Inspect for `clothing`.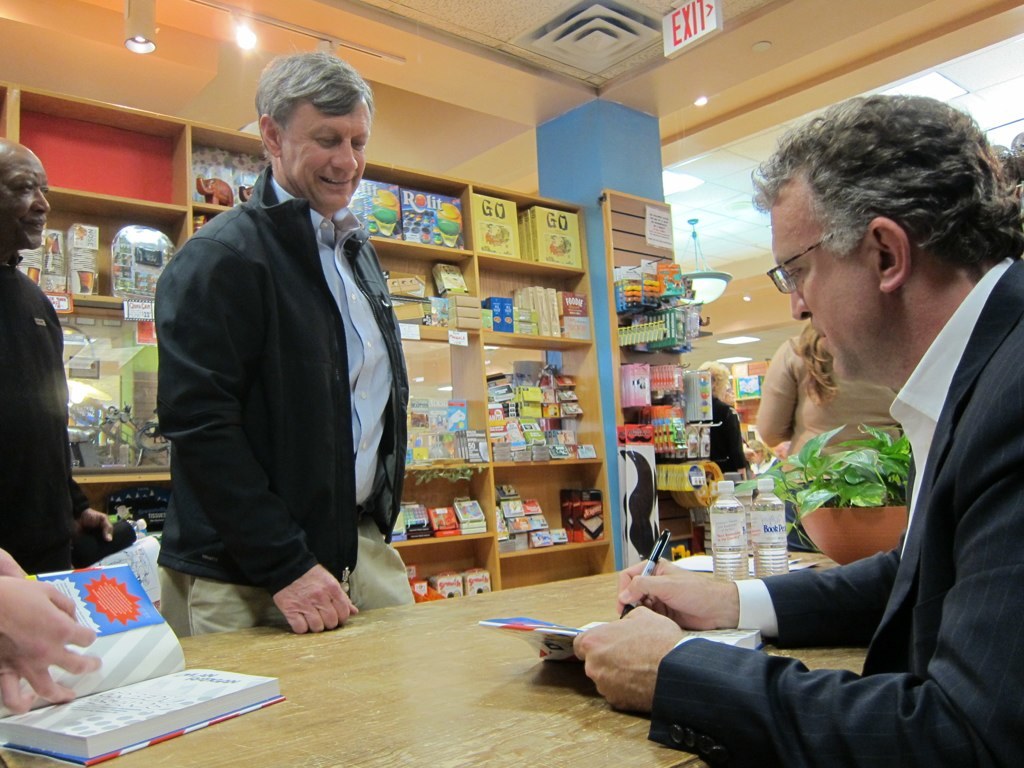
Inspection: 0,249,91,570.
